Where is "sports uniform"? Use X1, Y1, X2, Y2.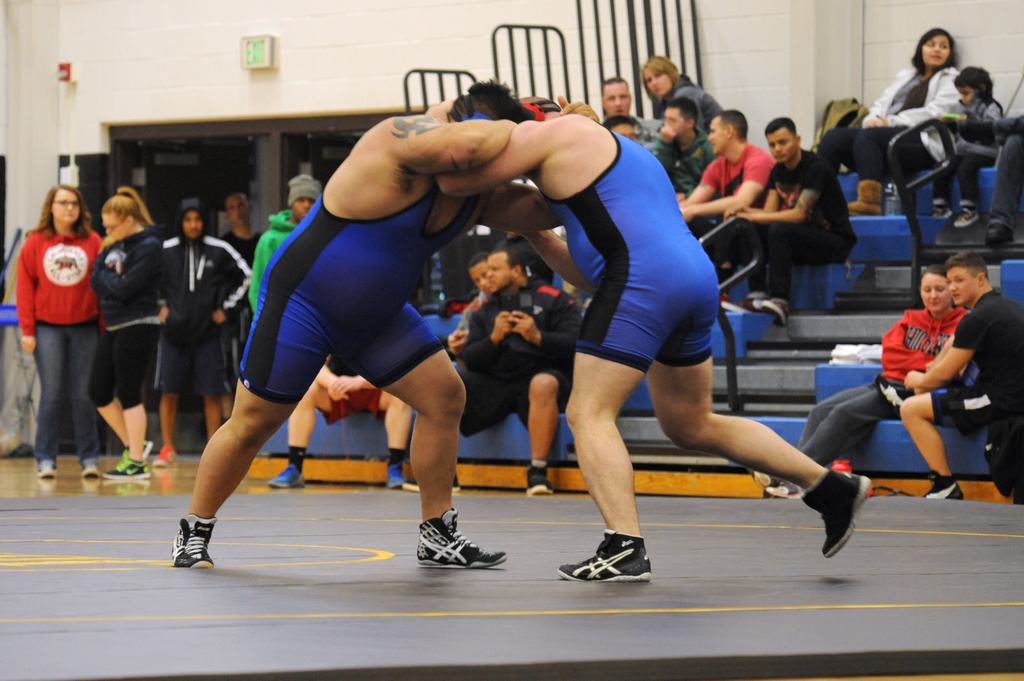
790, 298, 979, 440.
